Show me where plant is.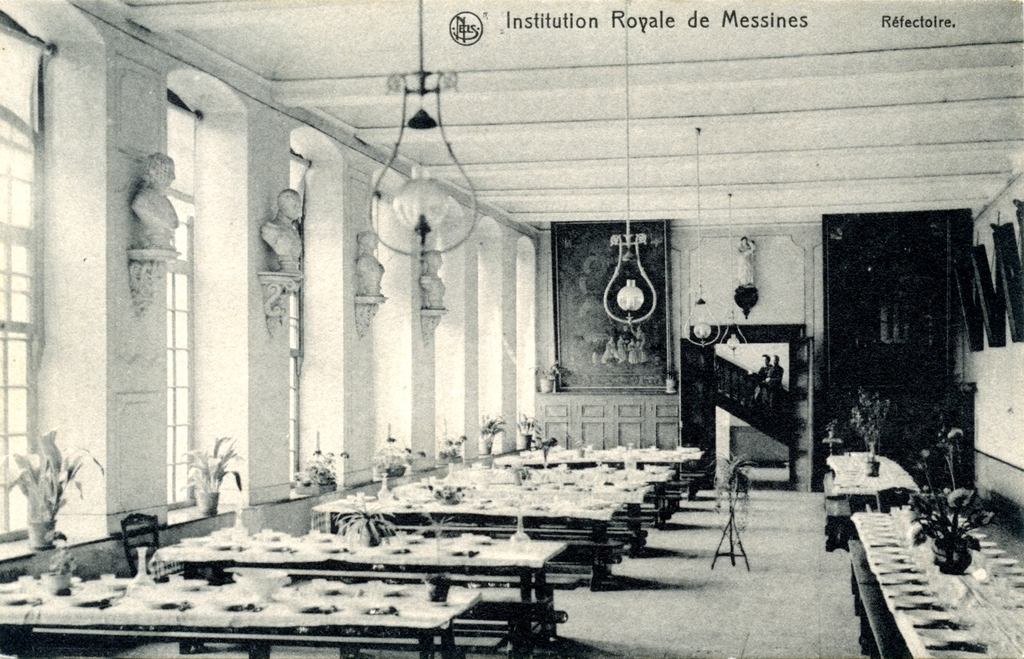
plant is at <bbox>852, 392, 890, 471</bbox>.
